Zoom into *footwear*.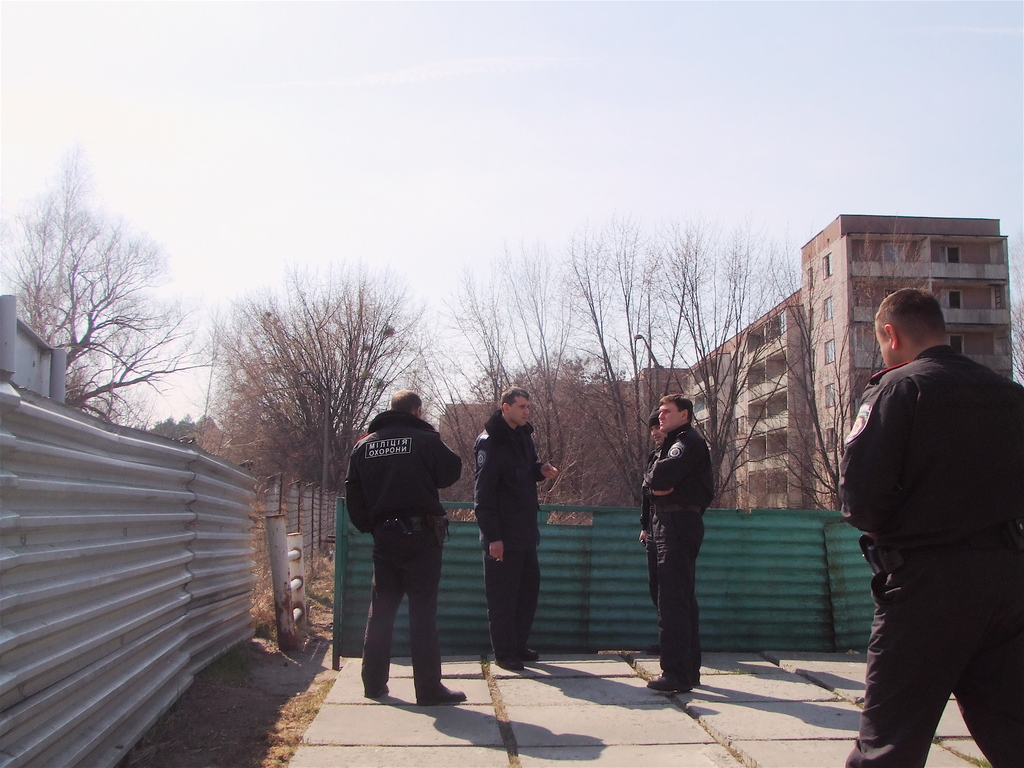
Zoom target: locate(497, 651, 519, 673).
